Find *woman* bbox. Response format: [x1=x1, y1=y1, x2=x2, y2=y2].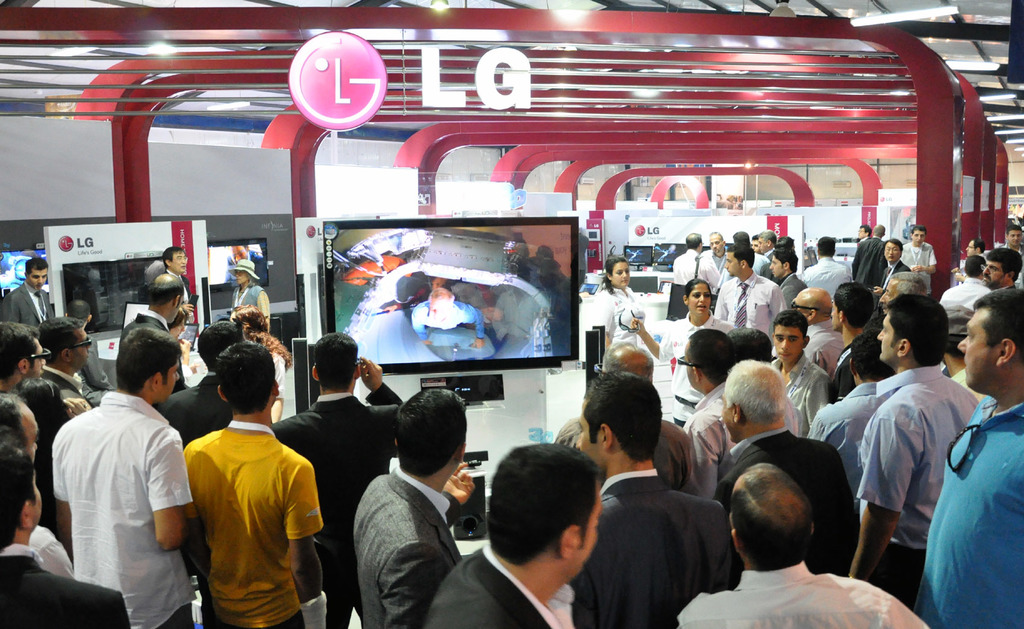
[x1=9, y1=378, x2=92, y2=572].
